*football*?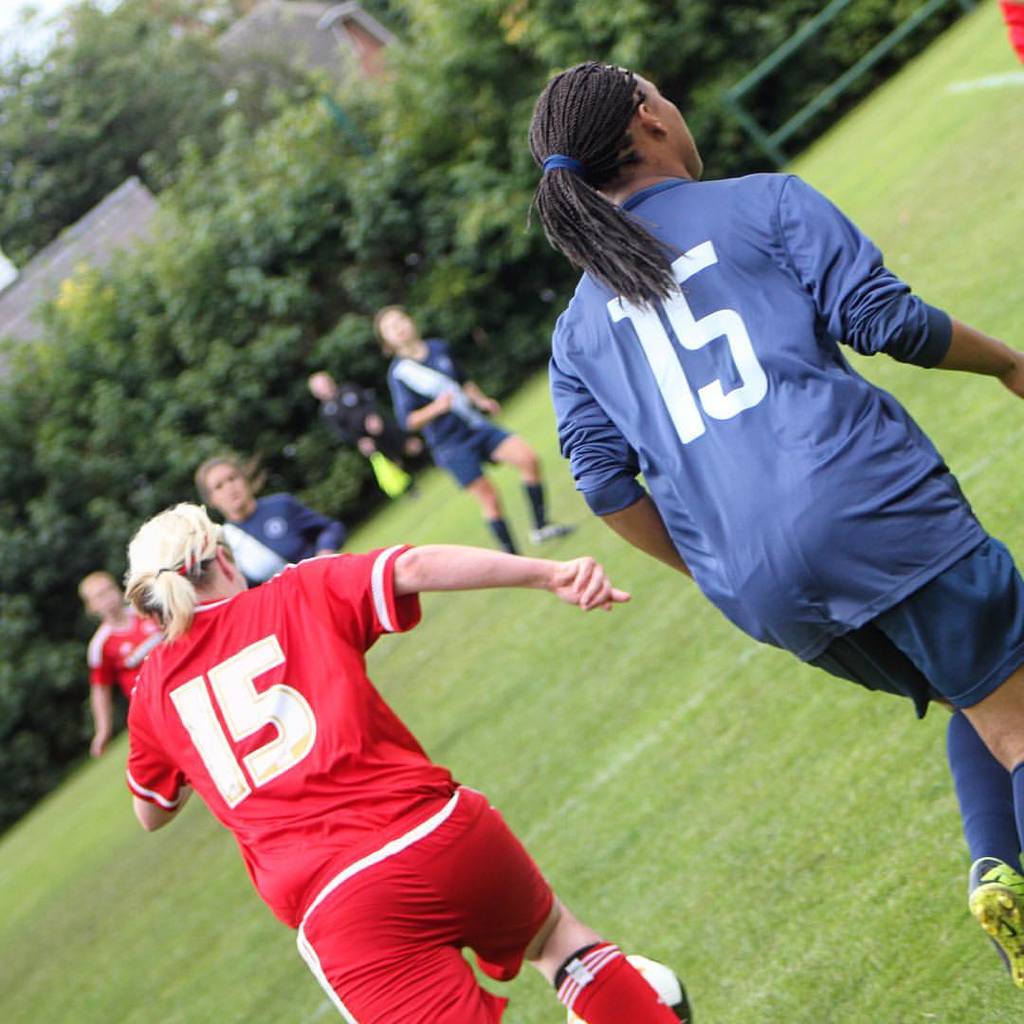
[572, 951, 698, 1020]
